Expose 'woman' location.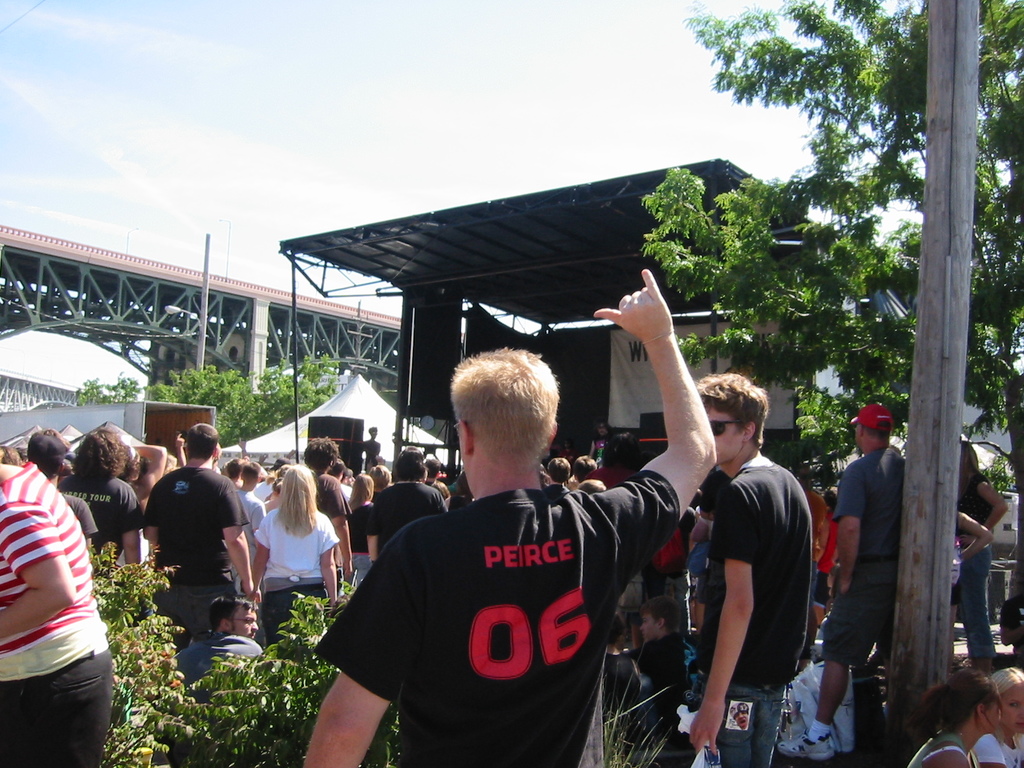
Exposed at <box>972,667,1023,767</box>.
